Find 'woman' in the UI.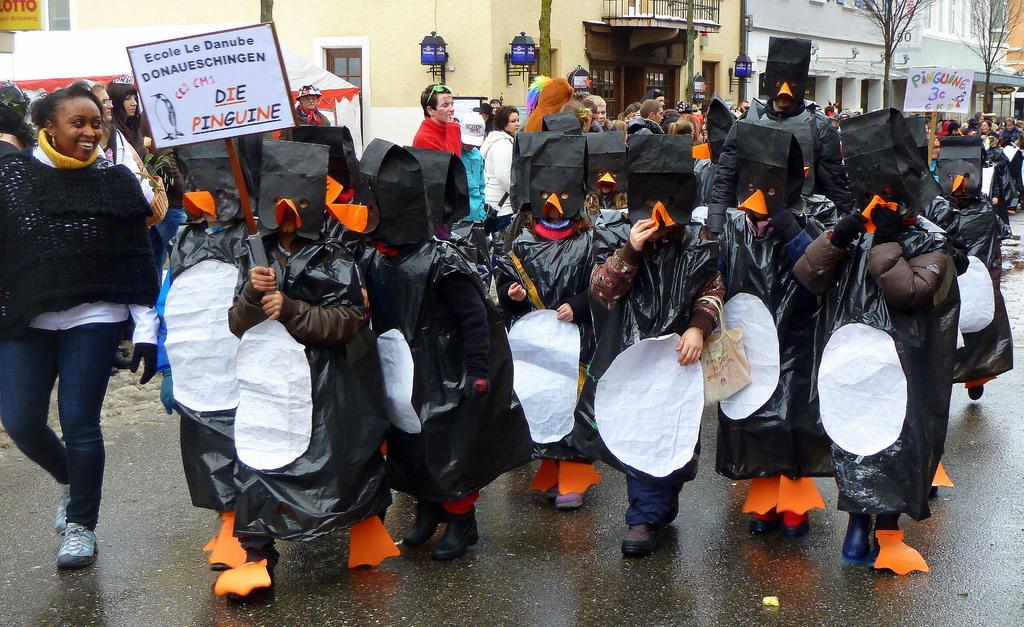
UI element at {"x1": 77, "y1": 77, "x2": 156, "y2": 379}.
